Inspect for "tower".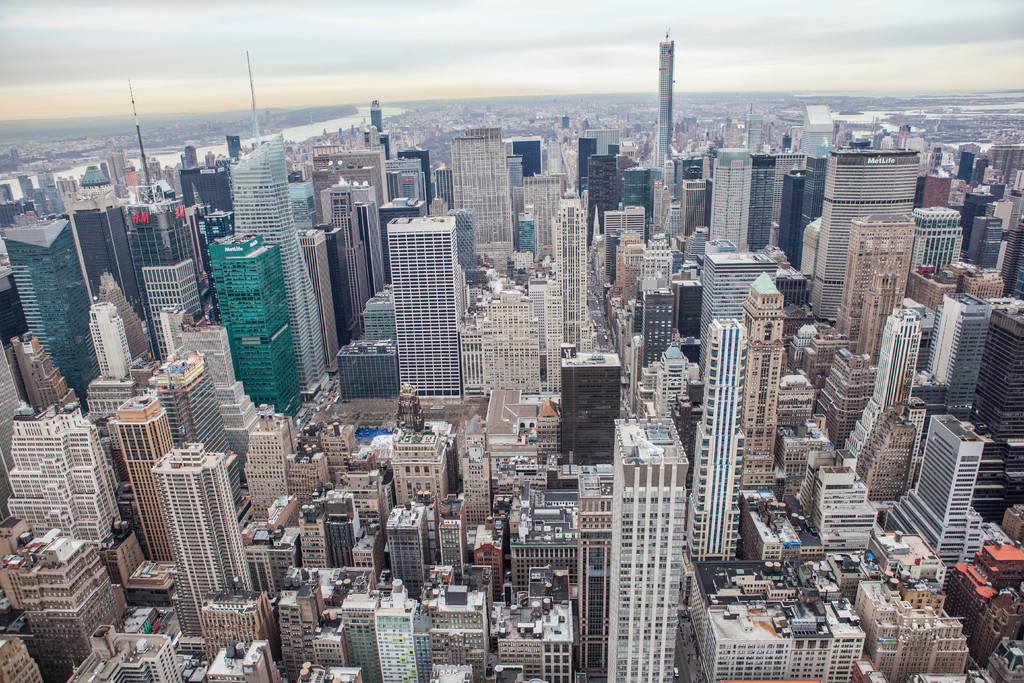
Inspection: left=932, top=297, right=990, bottom=409.
